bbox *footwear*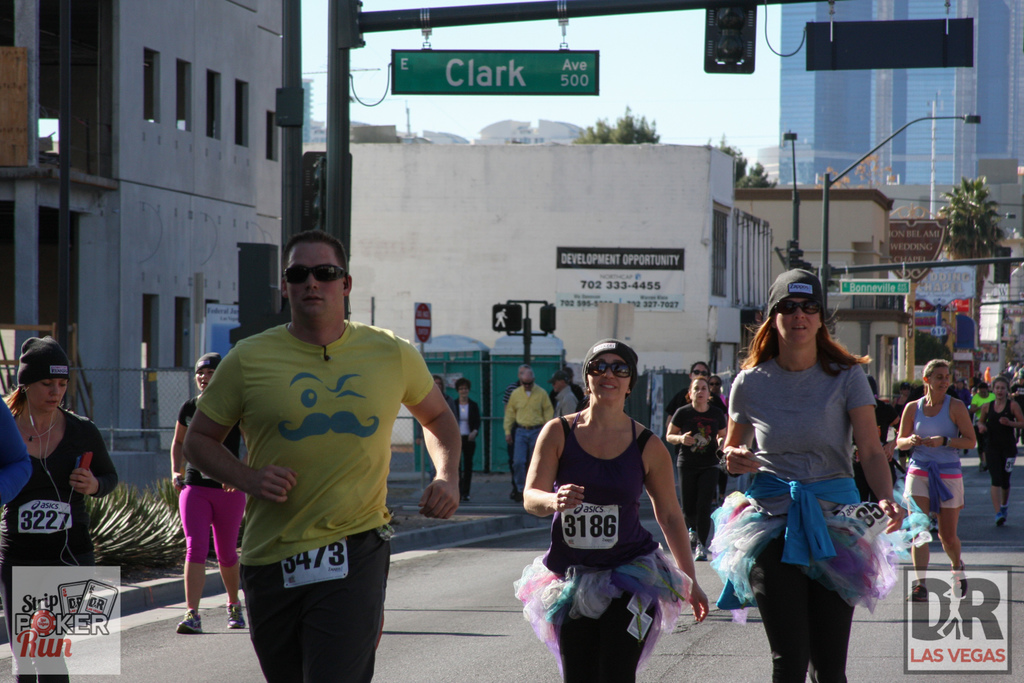
(x1=949, y1=561, x2=967, y2=602)
